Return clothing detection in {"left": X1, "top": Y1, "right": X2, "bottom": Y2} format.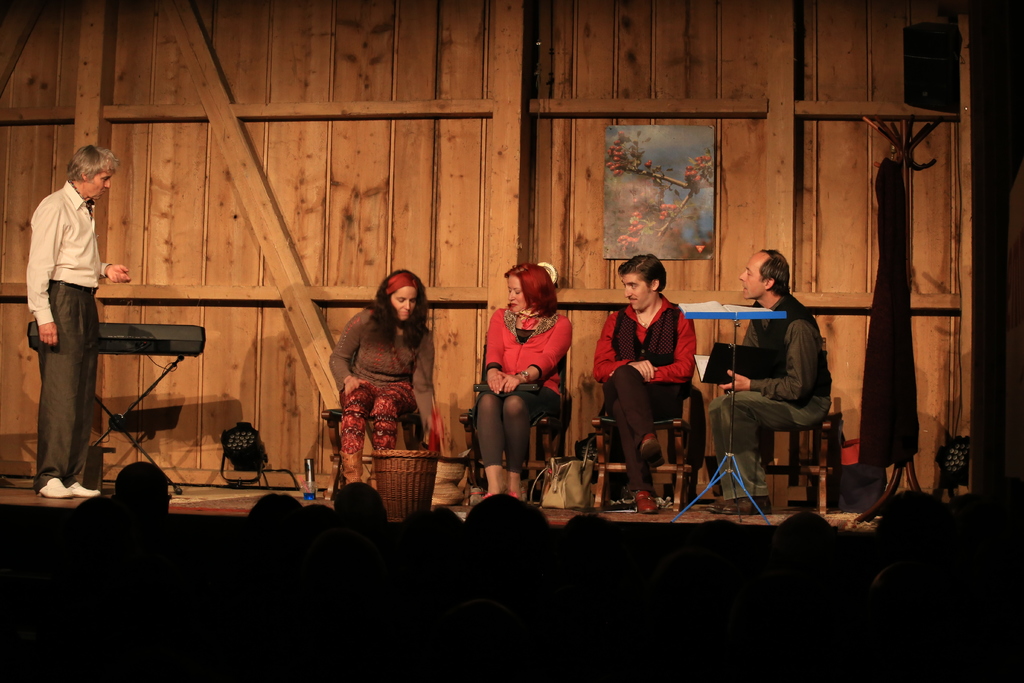
{"left": 712, "top": 280, "right": 848, "bottom": 464}.
